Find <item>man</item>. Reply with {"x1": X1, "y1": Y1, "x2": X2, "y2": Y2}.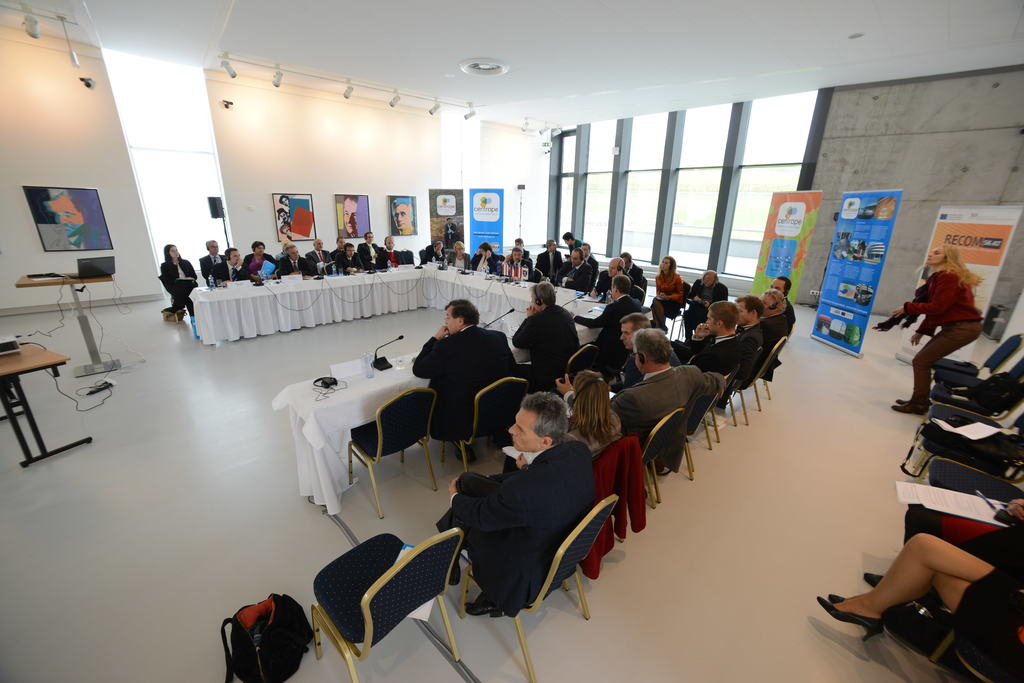
{"x1": 218, "y1": 245, "x2": 255, "y2": 278}.
